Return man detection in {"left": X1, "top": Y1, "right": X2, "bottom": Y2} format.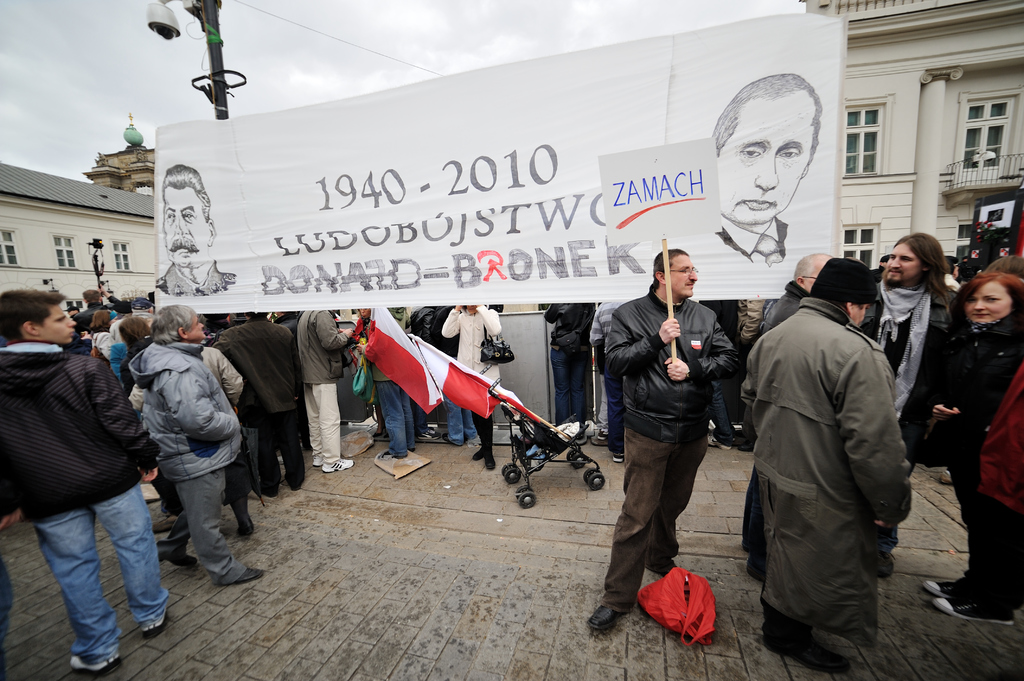
{"left": 294, "top": 308, "right": 351, "bottom": 467}.
